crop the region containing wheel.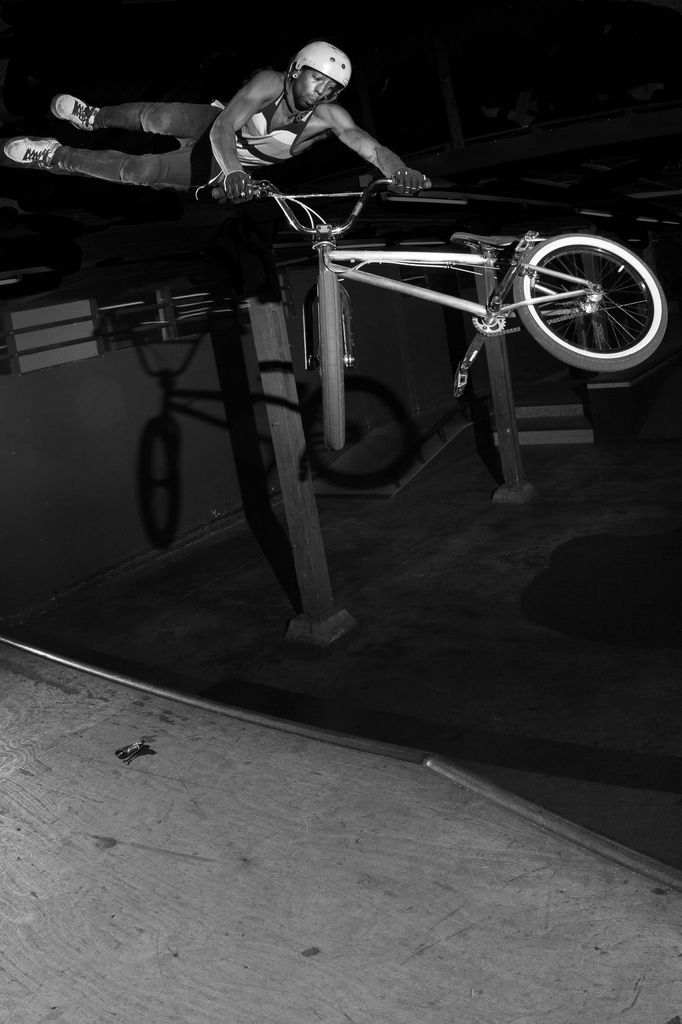
Crop region: {"left": 131, "top": 412, "right": 196, "bottom": 552}.
